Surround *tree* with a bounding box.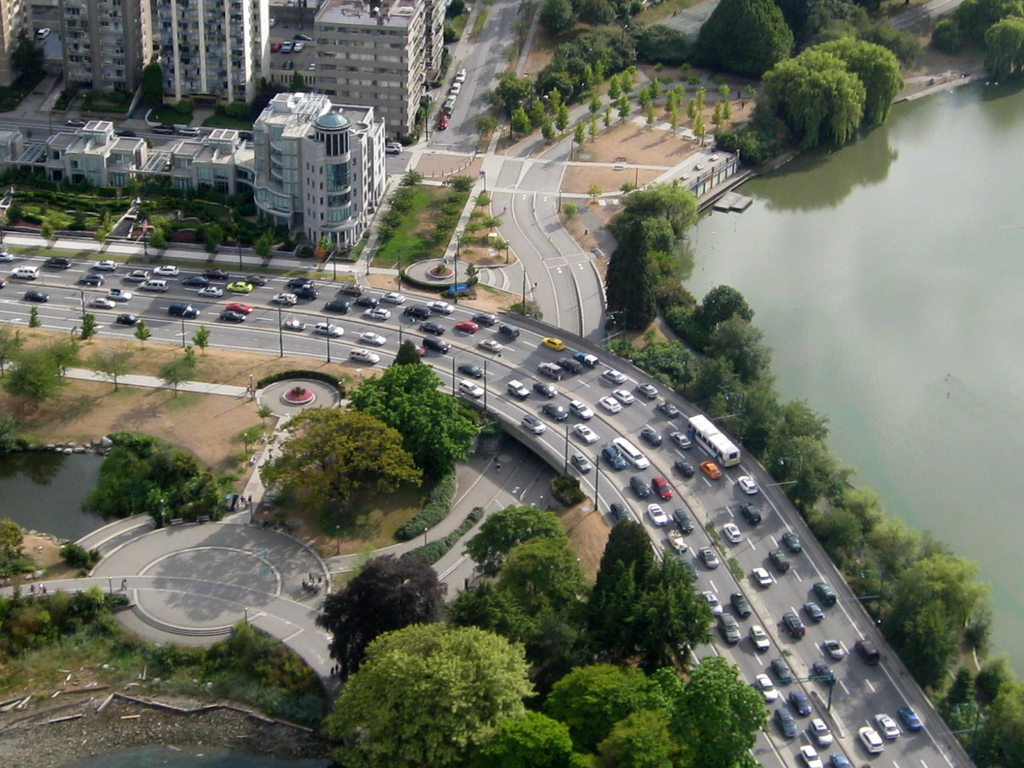
<box>38,220,54,243</box>.
